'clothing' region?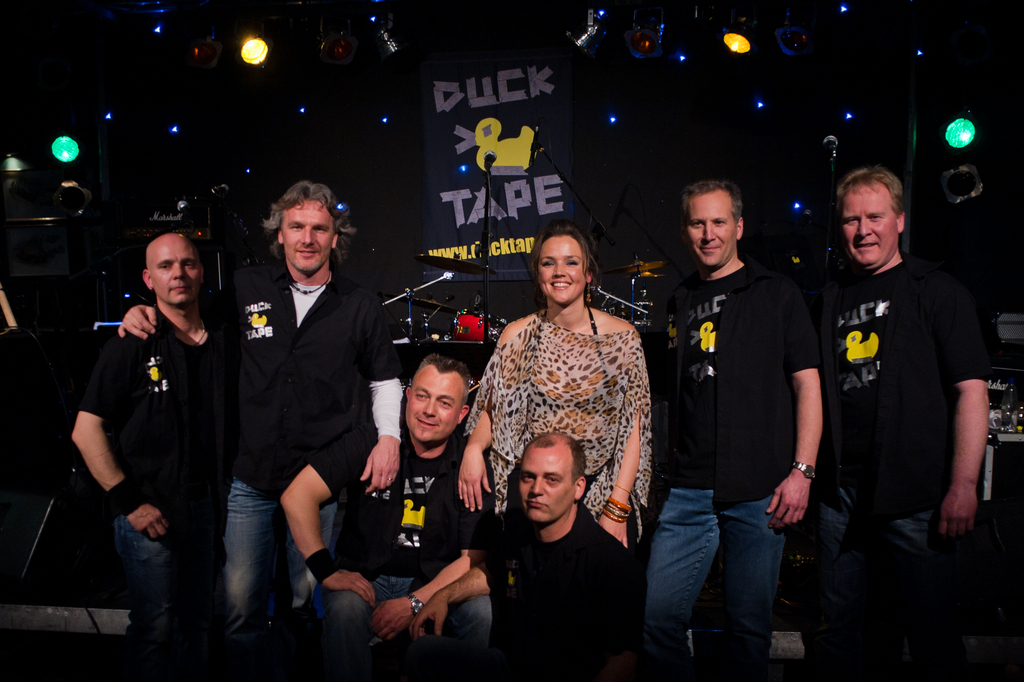
bbox=[198, 267, 412, 681]
